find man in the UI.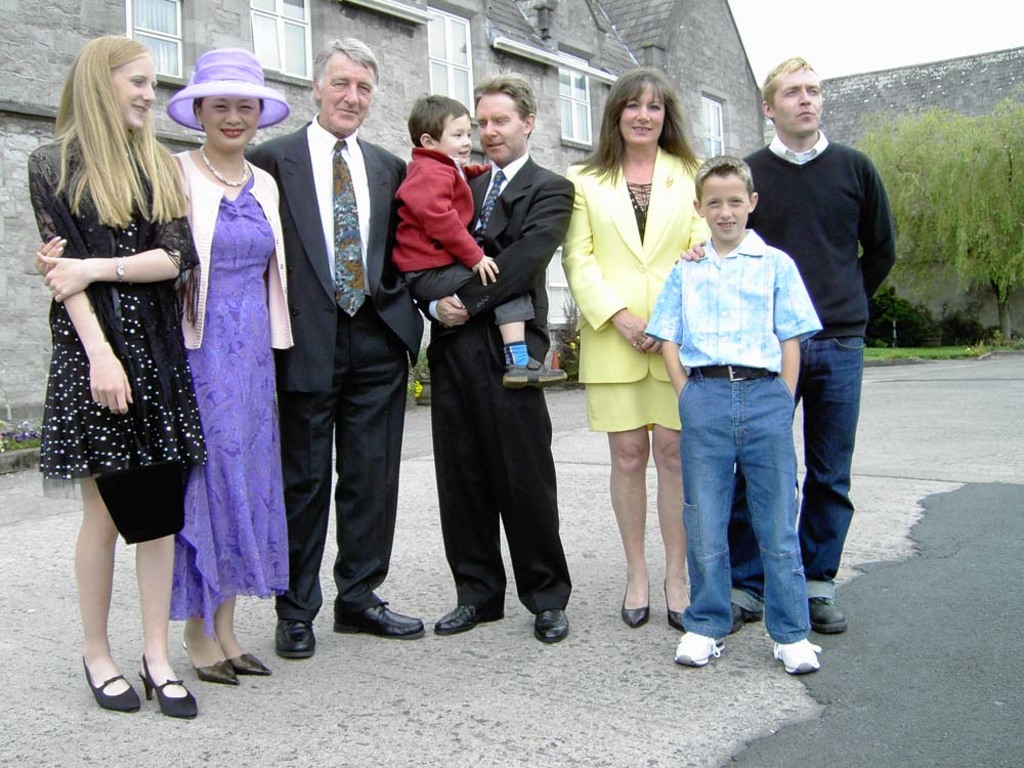
UI element at rect(245, 39, 426, 658).
